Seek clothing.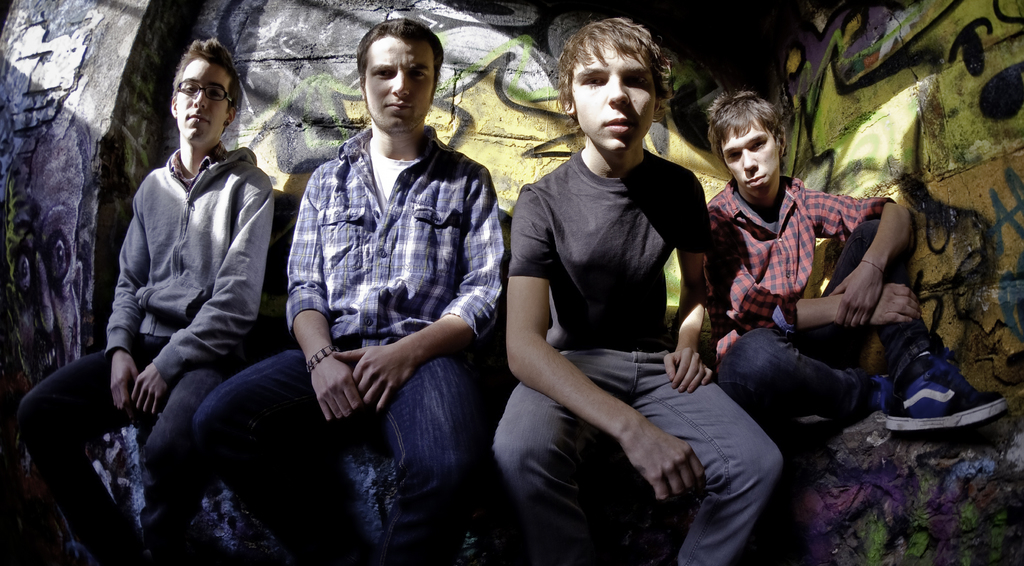
left=710, top=173, right=943, bottom=409.
